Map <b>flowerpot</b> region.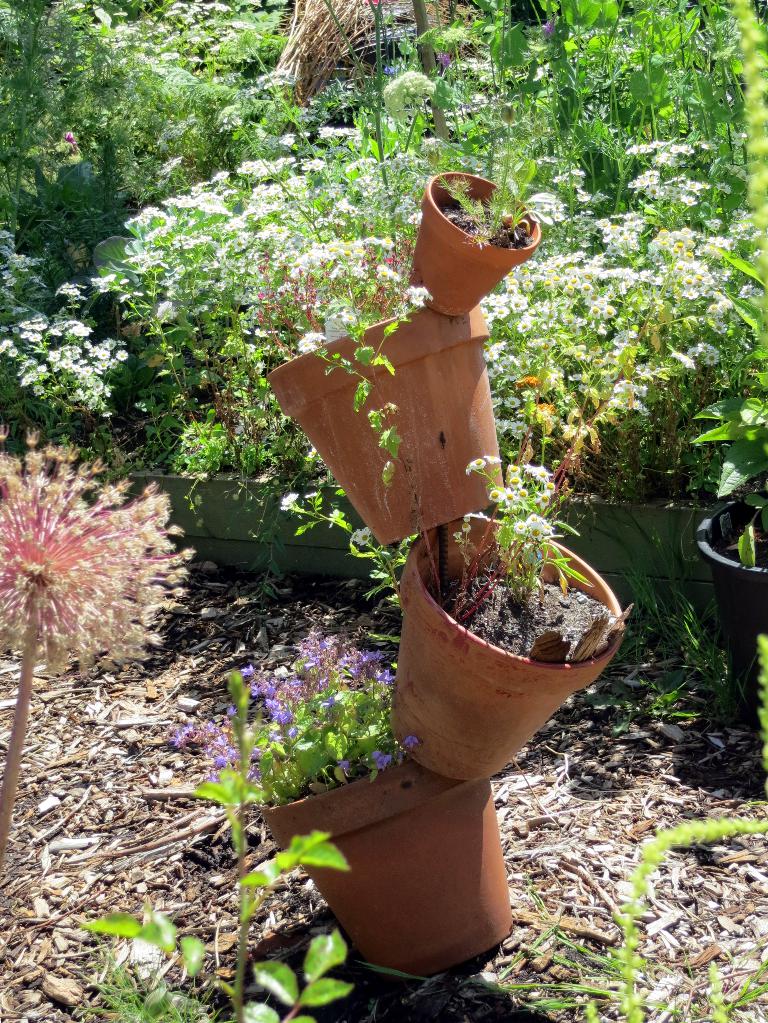
Mapped to bbox(268, 297, 506, 554).
